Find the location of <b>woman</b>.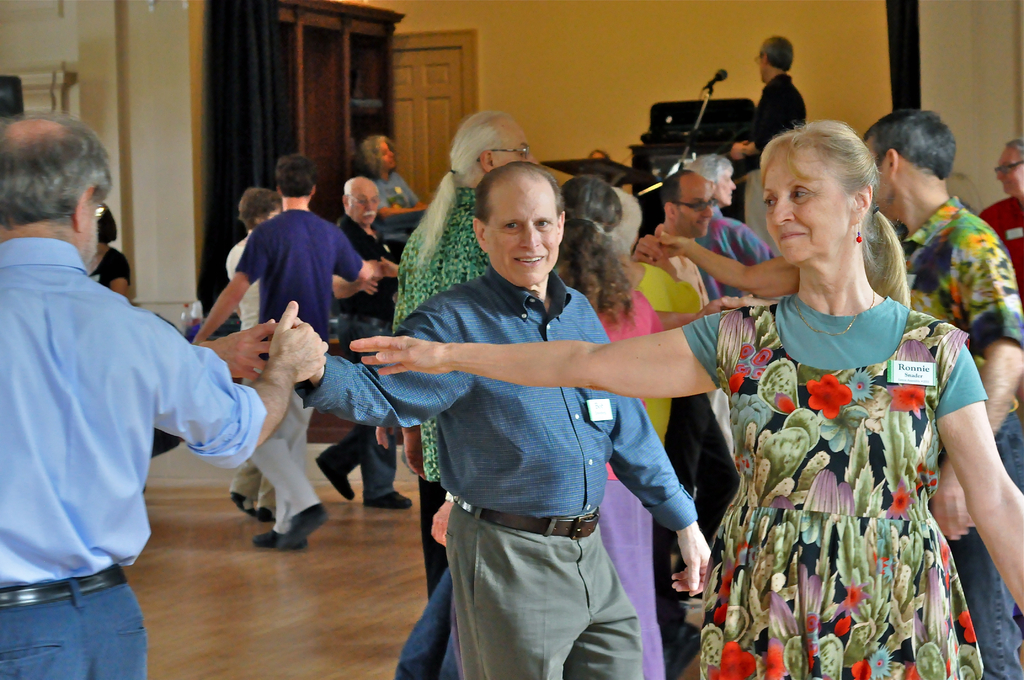
Location: 327 92 1023 679.
